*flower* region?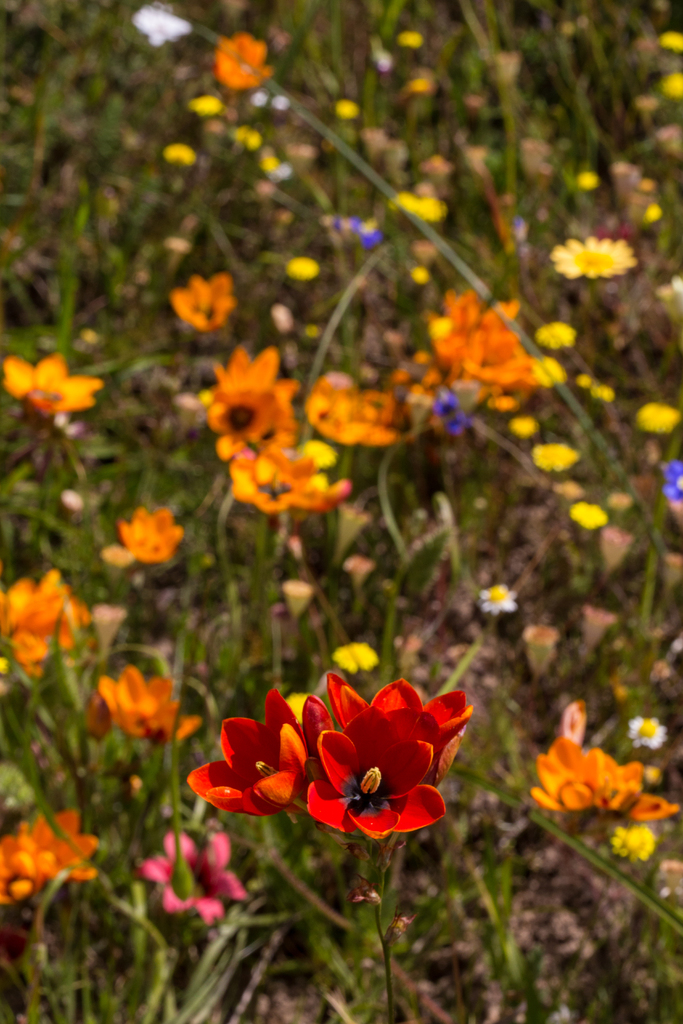
bbox=(335, 645, 374, 678)
